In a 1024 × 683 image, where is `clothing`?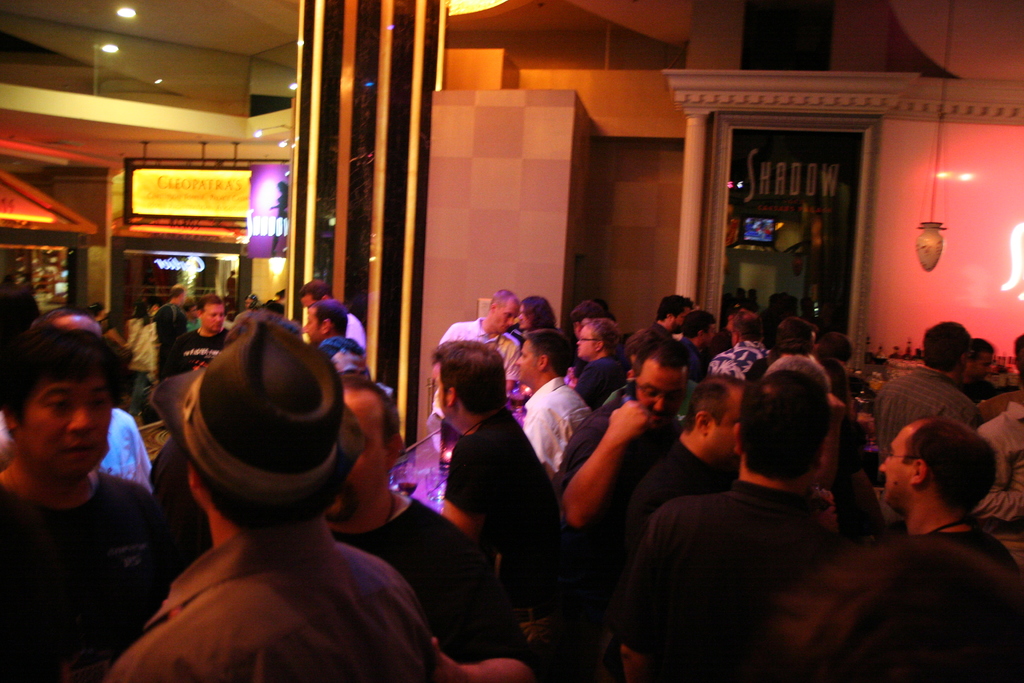
(left=522, top=375, right=595, bottom=477).
